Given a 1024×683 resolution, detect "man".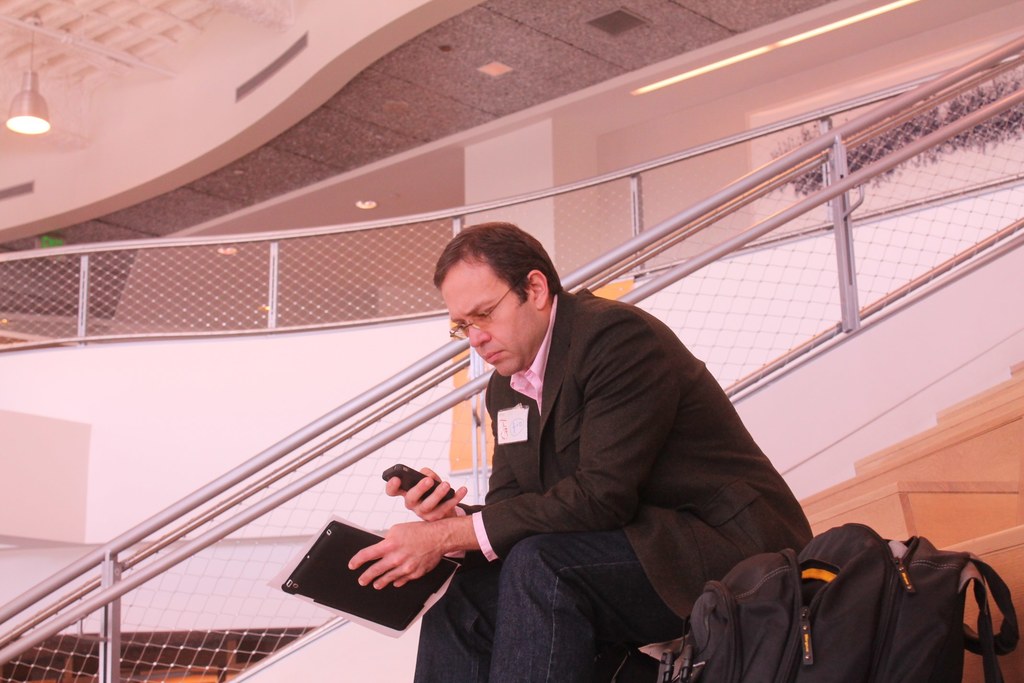
crop(377, 222, 797, 666).
